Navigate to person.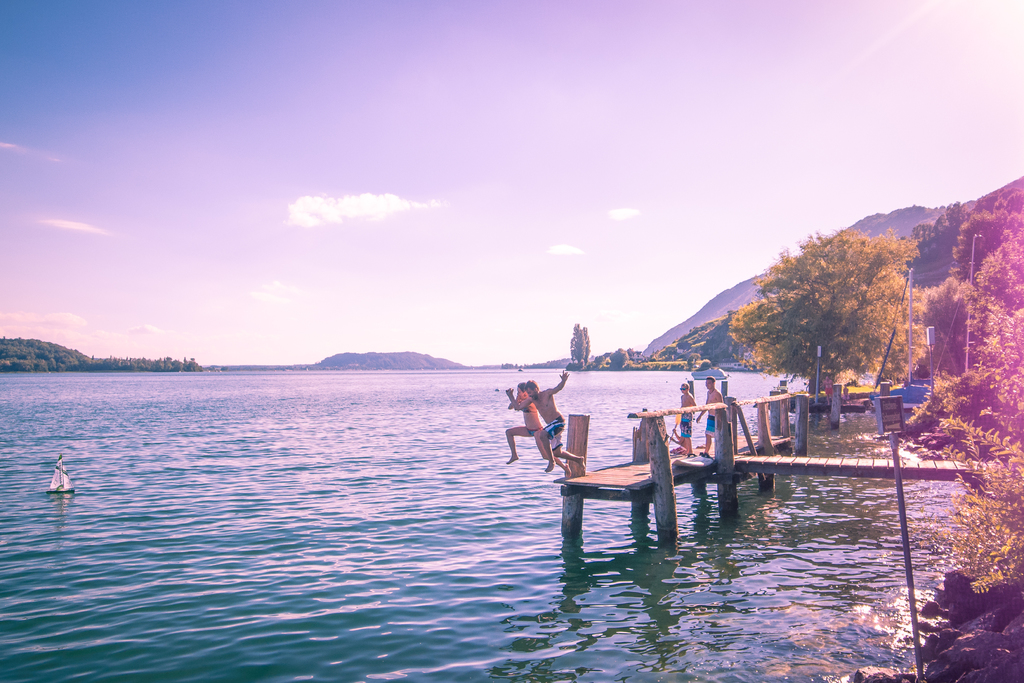
Navigation target: pyautogui.locateOnScreen(694, 372, 724, 459).
